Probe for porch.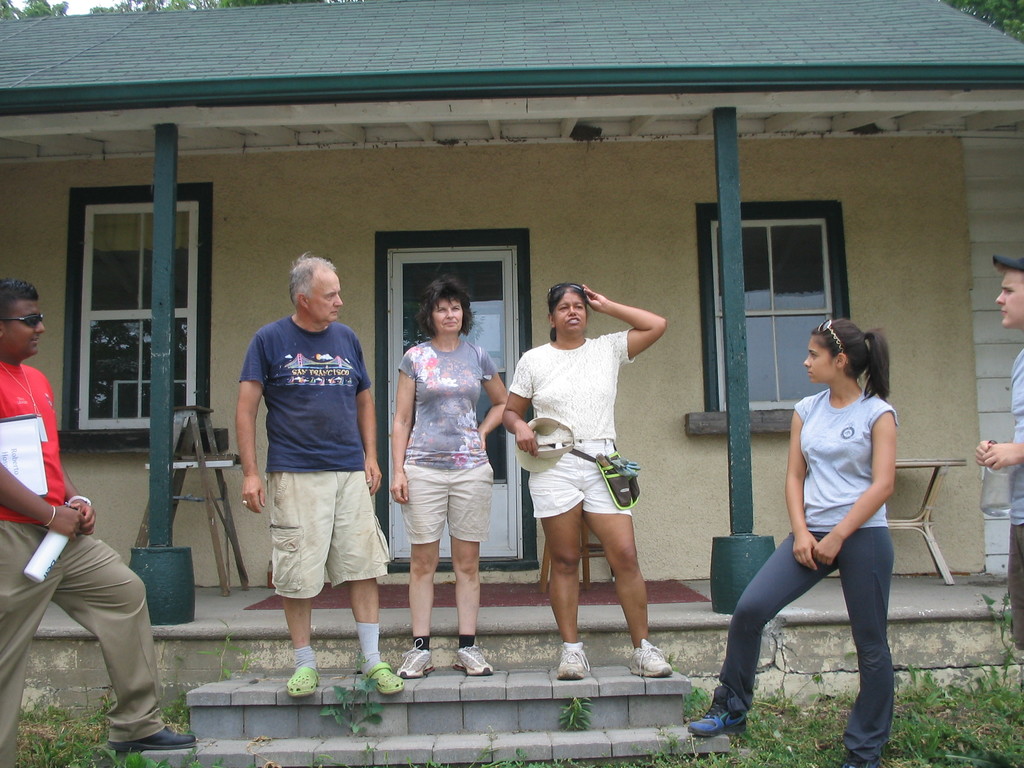
Probe result: region(36, 458, 1023, 641).
